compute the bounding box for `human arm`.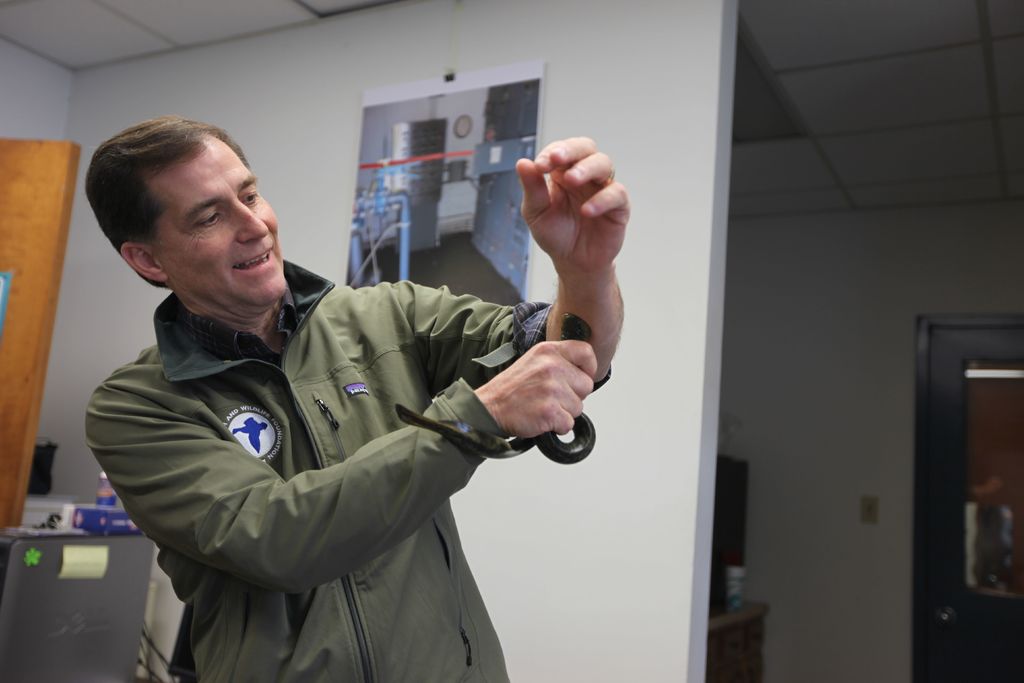
bbox=[166, 311, 579, 607].
